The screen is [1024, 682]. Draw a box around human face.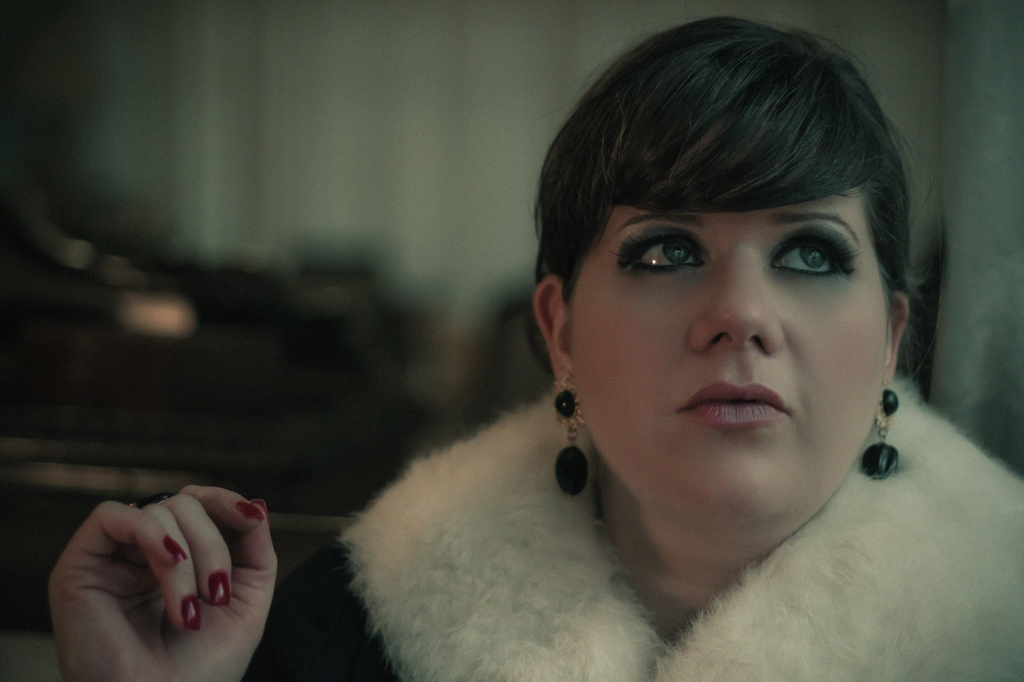
[567, 120, 892, 524].
